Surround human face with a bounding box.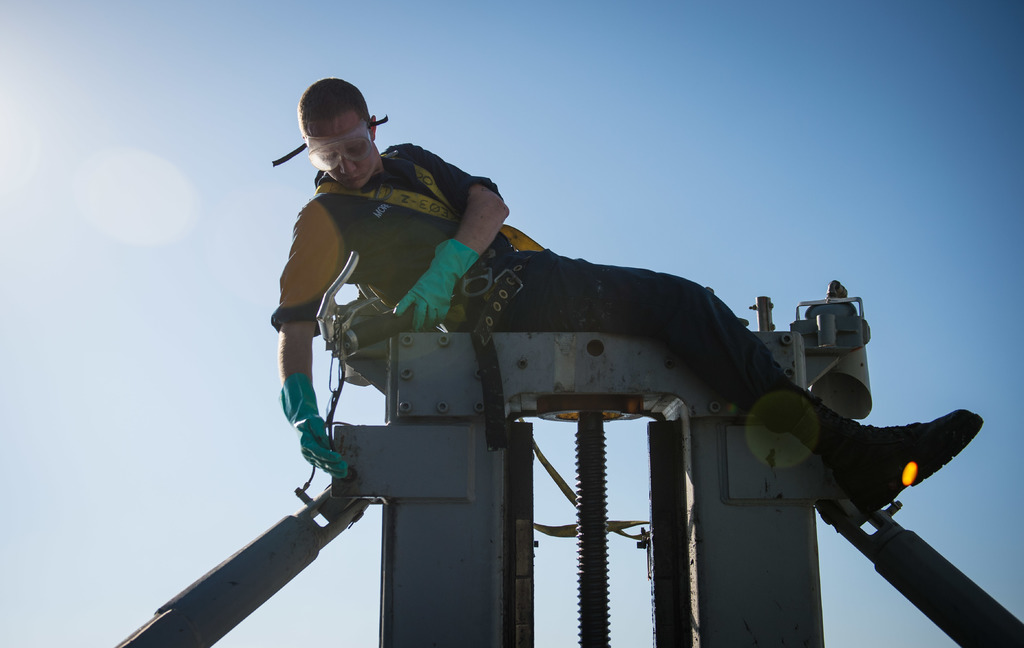
bbox(305, 111, 375, 186).
